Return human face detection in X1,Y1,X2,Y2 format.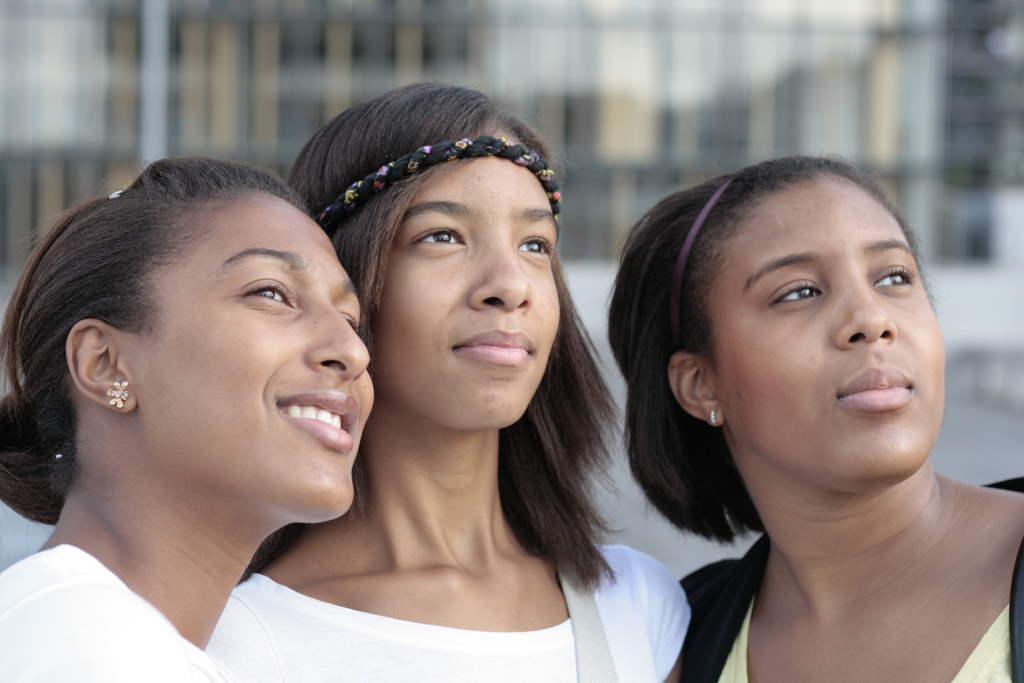
125,189,373,515.
